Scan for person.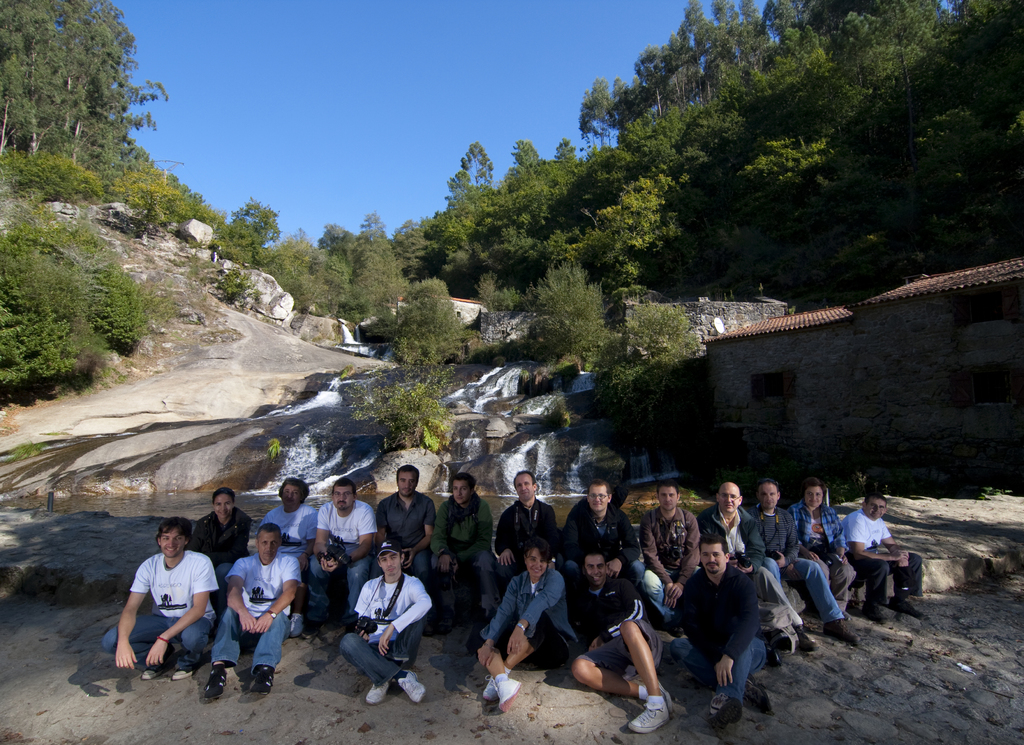
Scan result: bbox=(102, 517, 208, 673).
